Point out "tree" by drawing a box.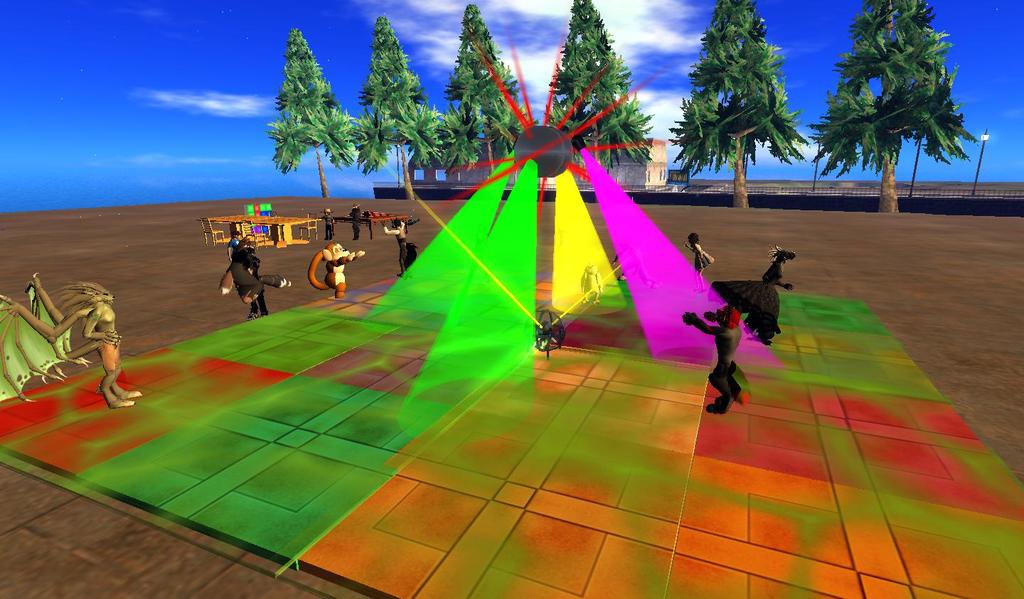
bbox(530, 0, 651, 173).
